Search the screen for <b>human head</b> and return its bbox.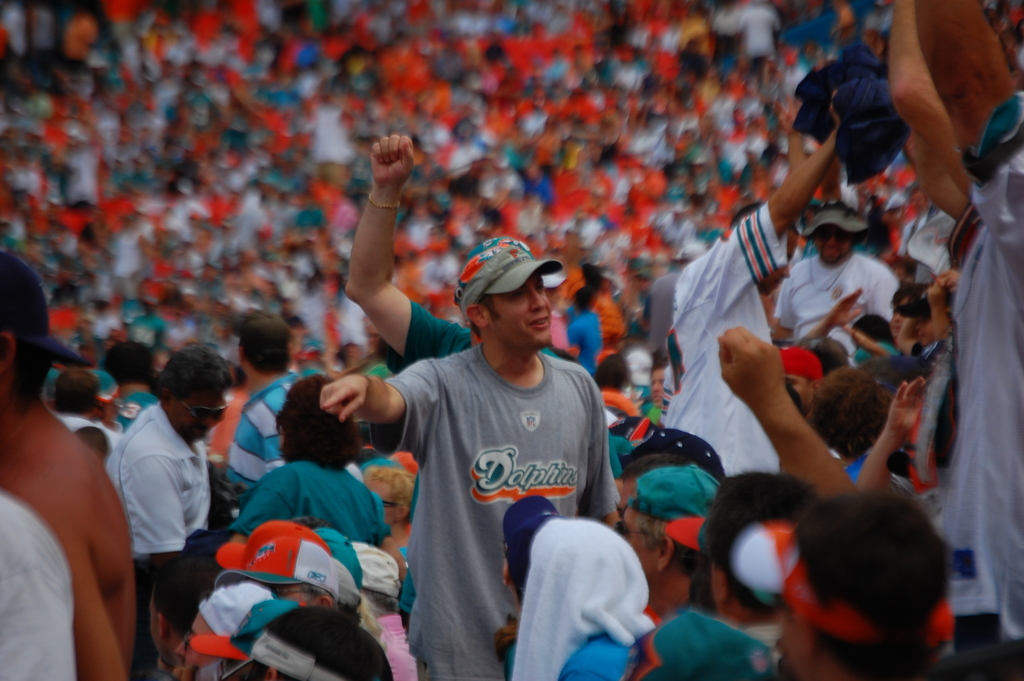
Found: [left=155, top=345, right=231, bottom=438].
